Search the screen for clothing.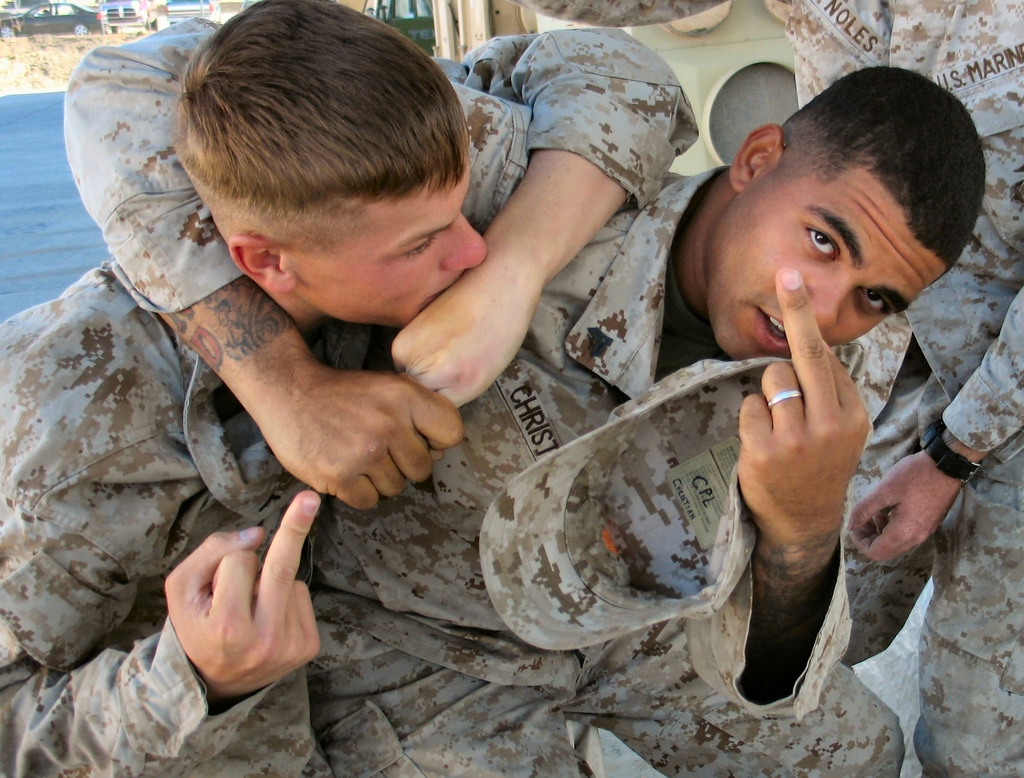
Found at 504, 0, 1023, 777.
